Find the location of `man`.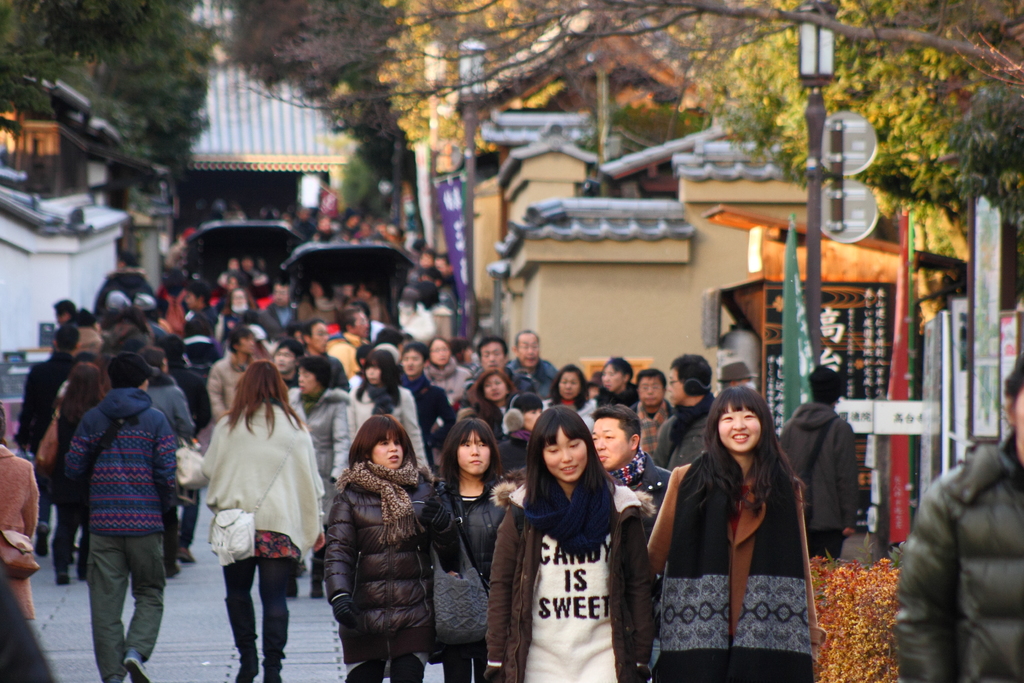
Location: crop(330, 304, 370, 381).
